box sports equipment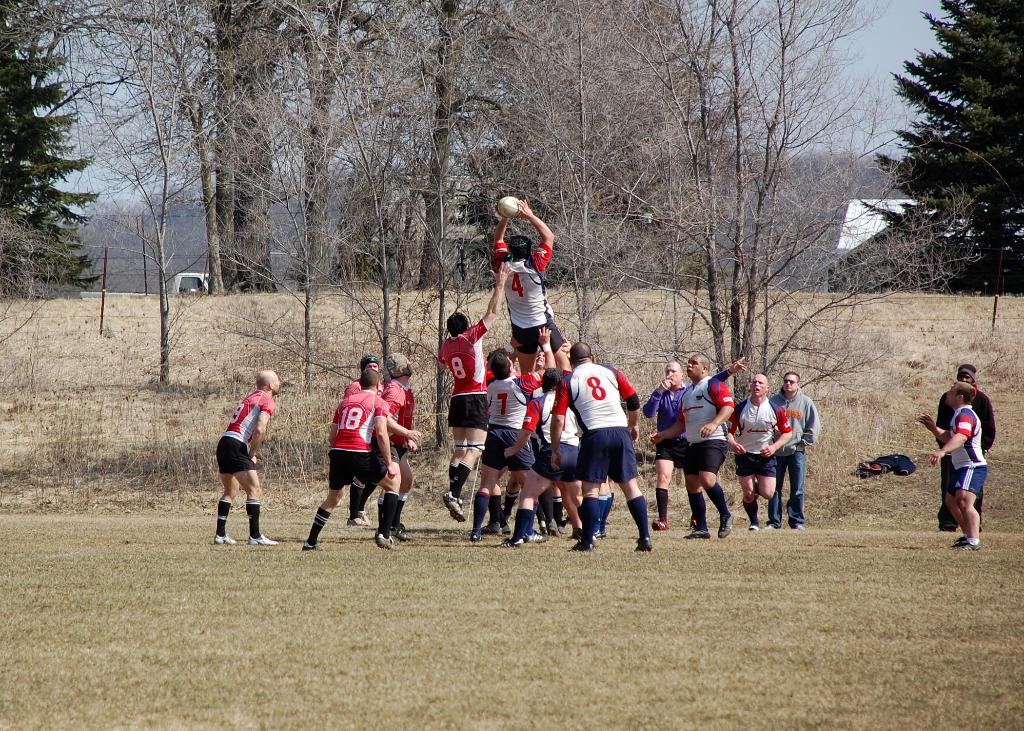
bbox=(376, 531, 404, 549)
